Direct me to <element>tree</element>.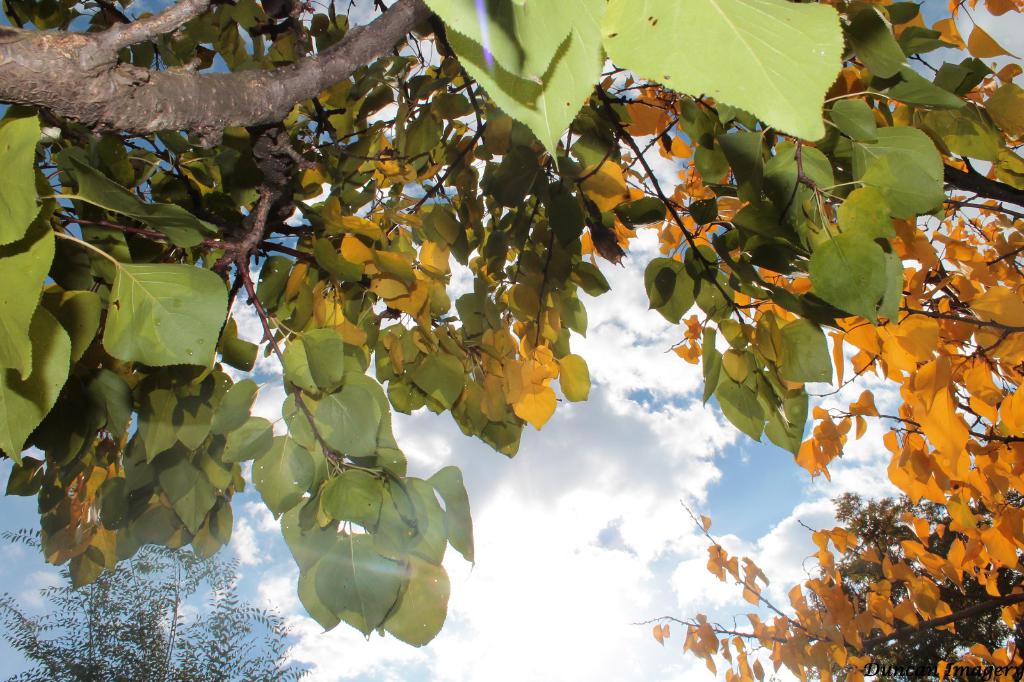
Direction: bbox=[0, 526, 319, 681].
